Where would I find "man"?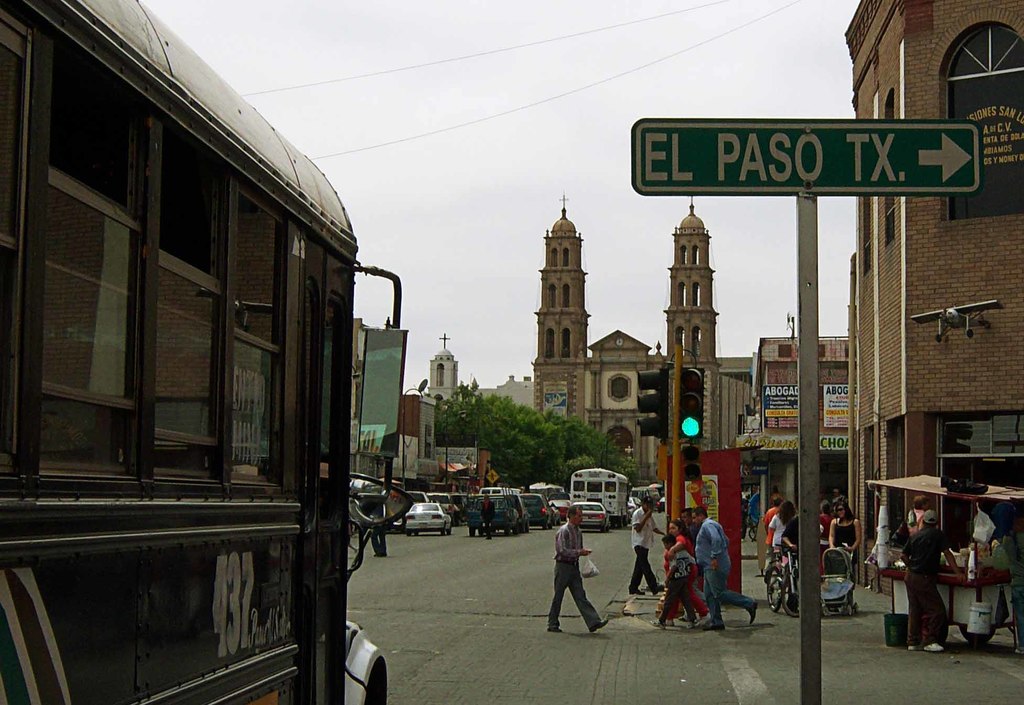
At region(634, 497, 664, 589).
